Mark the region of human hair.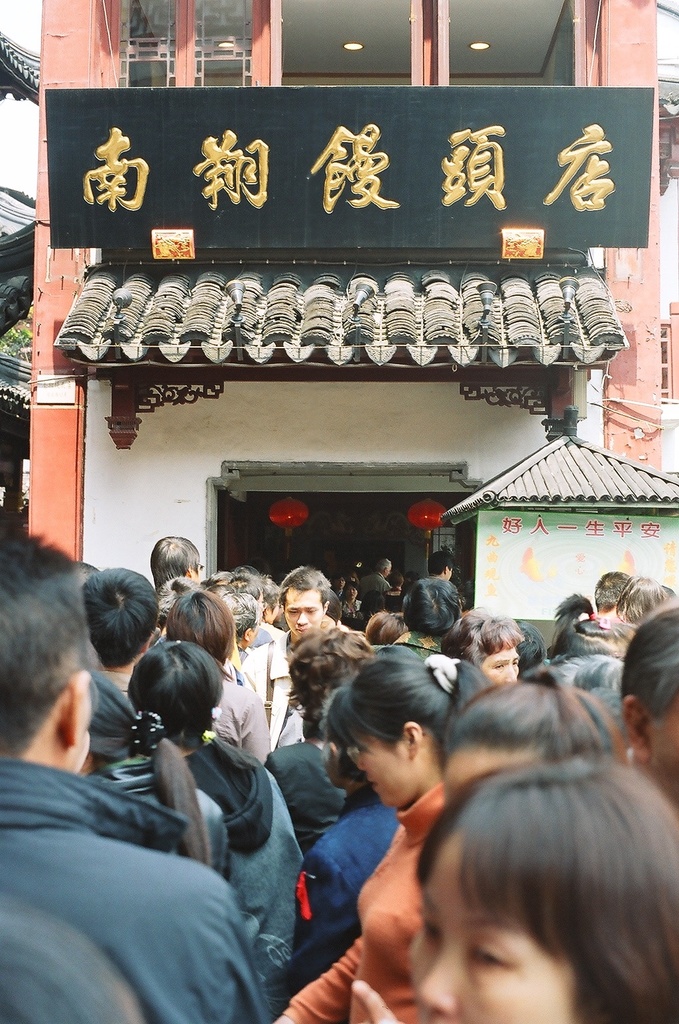
Region: 446, 679, 624, 763.
